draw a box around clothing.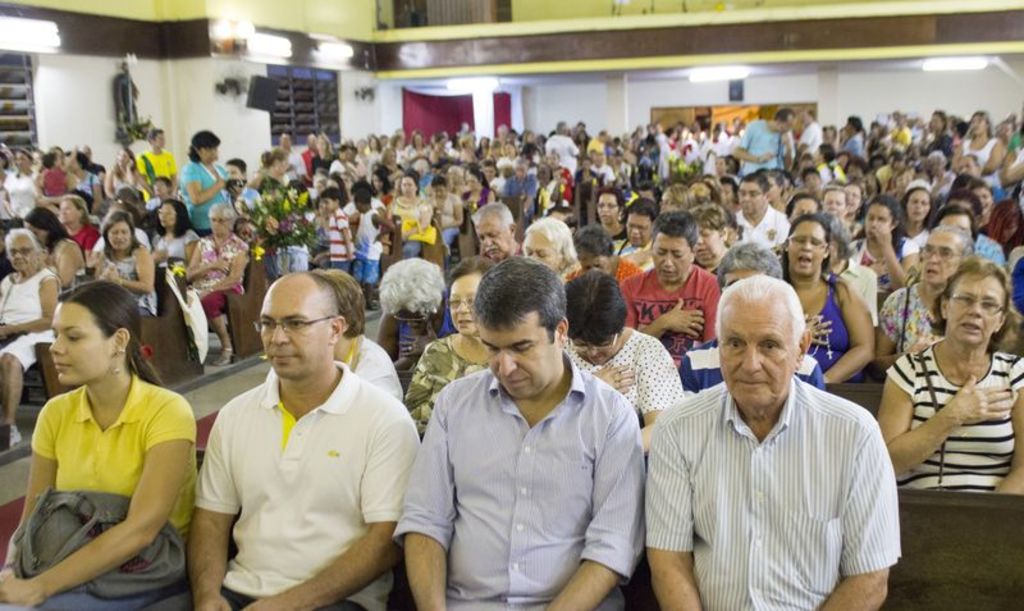
(110, 167, 136, 186).
